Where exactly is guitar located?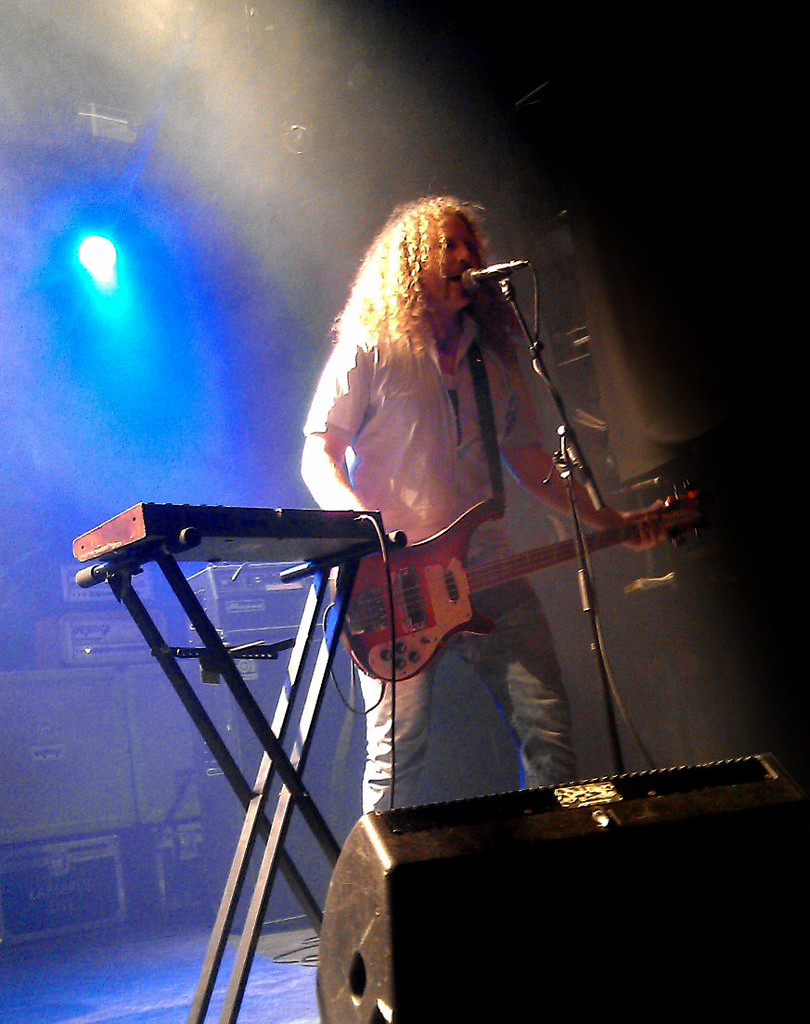
Its bounding box is (329,473,708,675).
